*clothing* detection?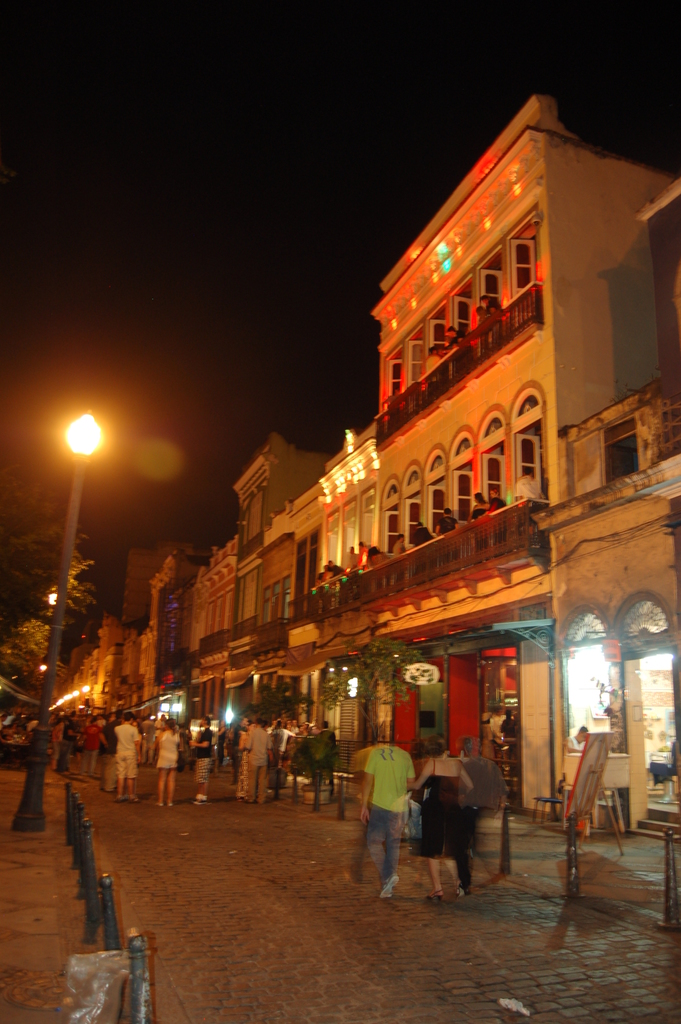
[x1=197, y1=729, x2=211, y2=783]
